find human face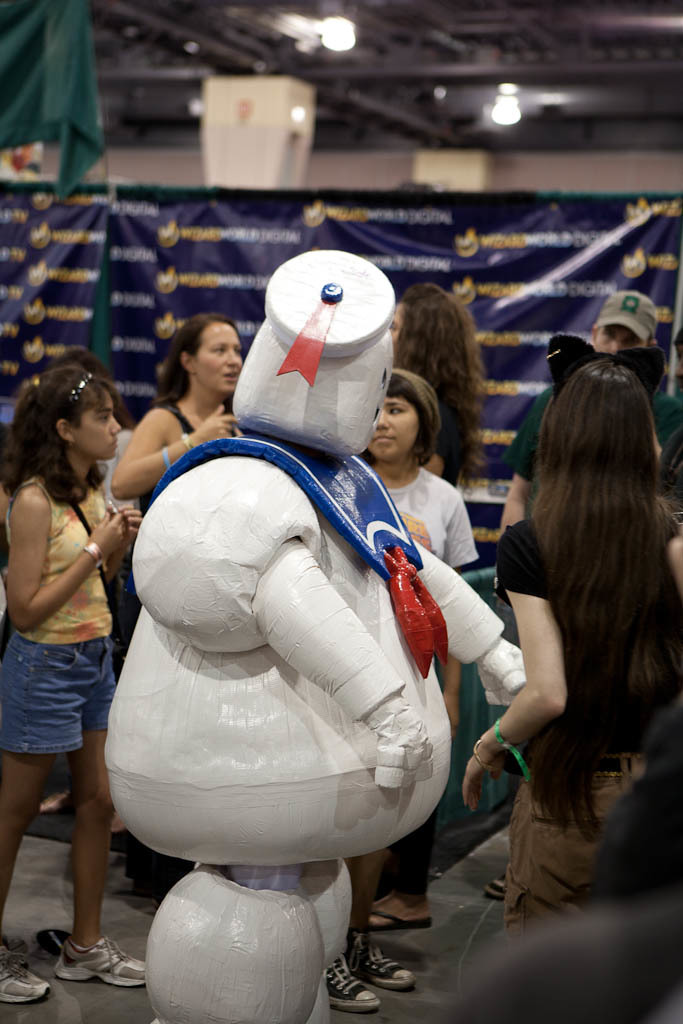
locate(362, 377, 424, 460)
